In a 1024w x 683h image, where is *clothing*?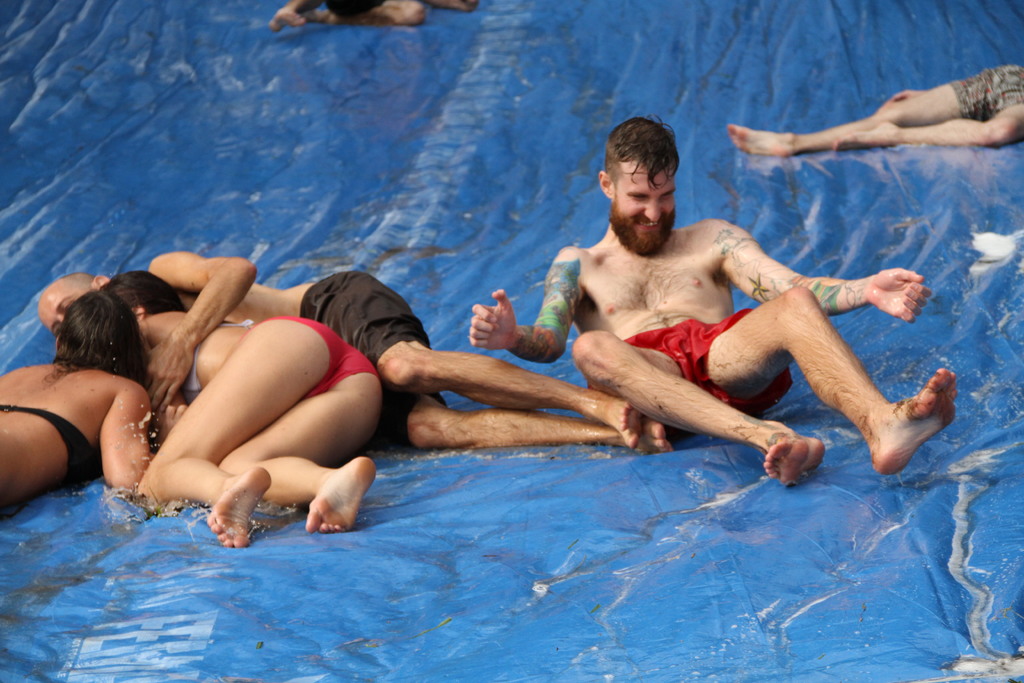
select_region(952, 65, 1023, 117).
